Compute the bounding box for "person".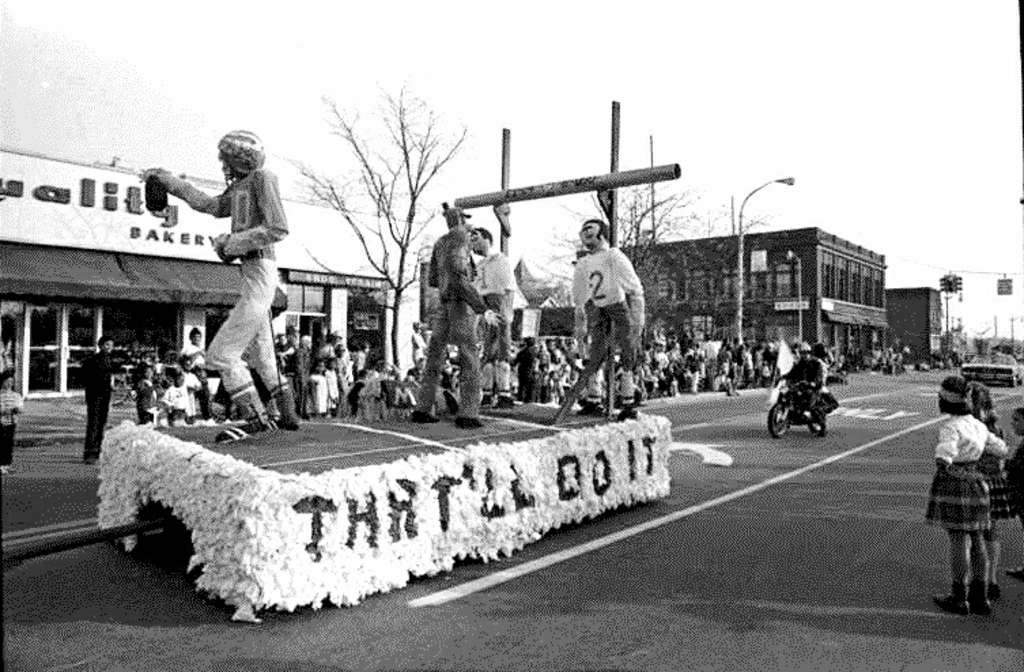
bbox=[961, 377, 1010, 597].
